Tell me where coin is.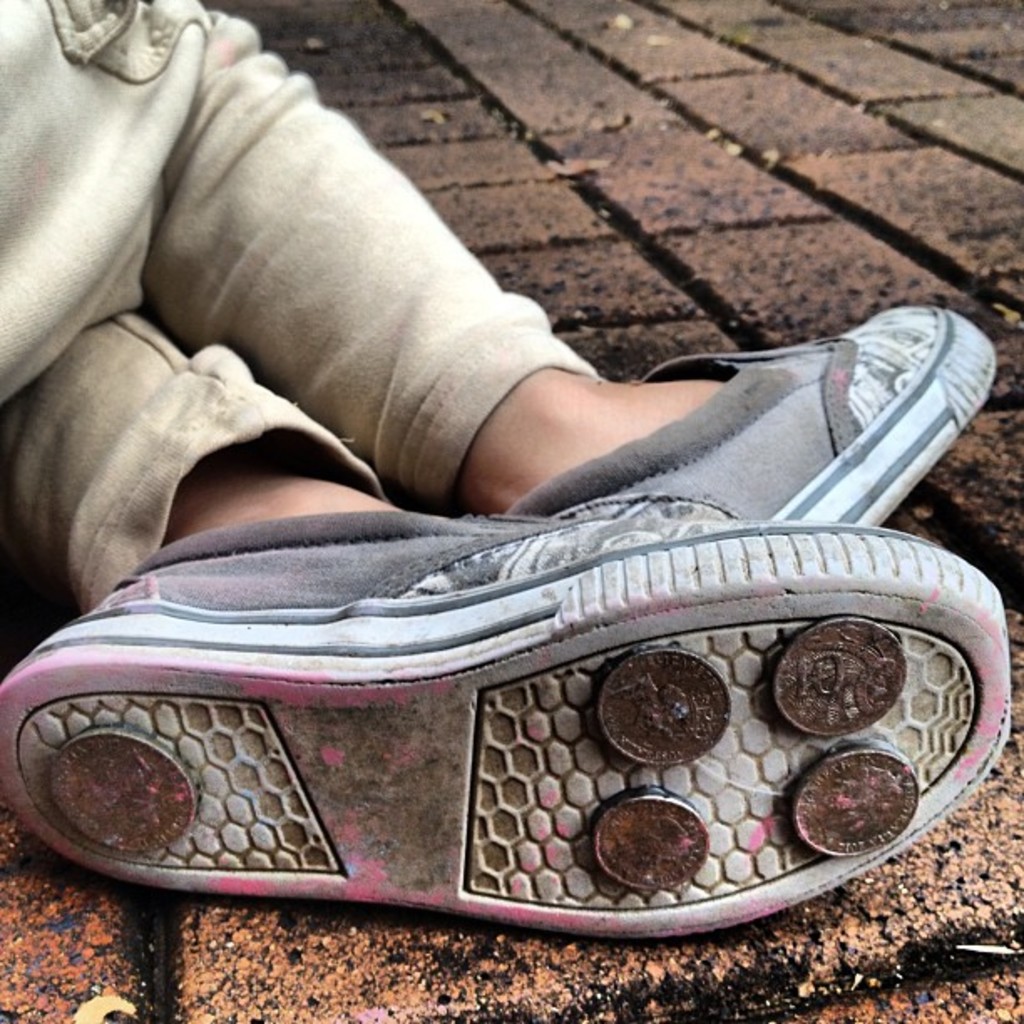
coin is at 775 622 900 736.
